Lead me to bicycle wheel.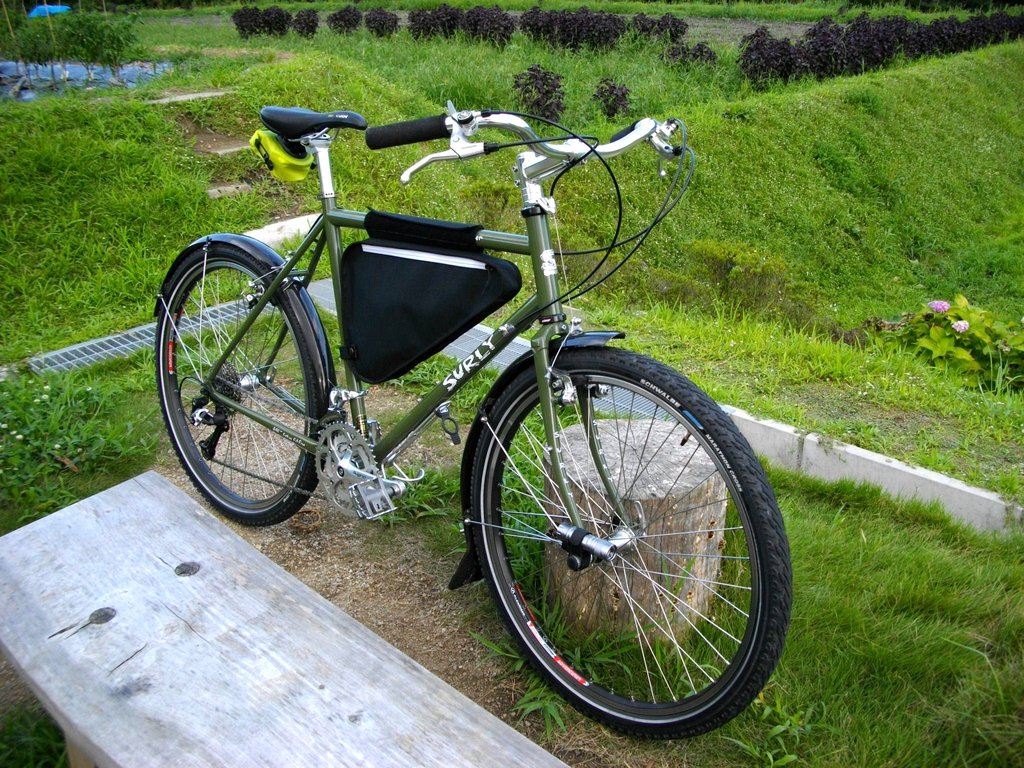
Lead to bbox(459, 336, 793, 739).
